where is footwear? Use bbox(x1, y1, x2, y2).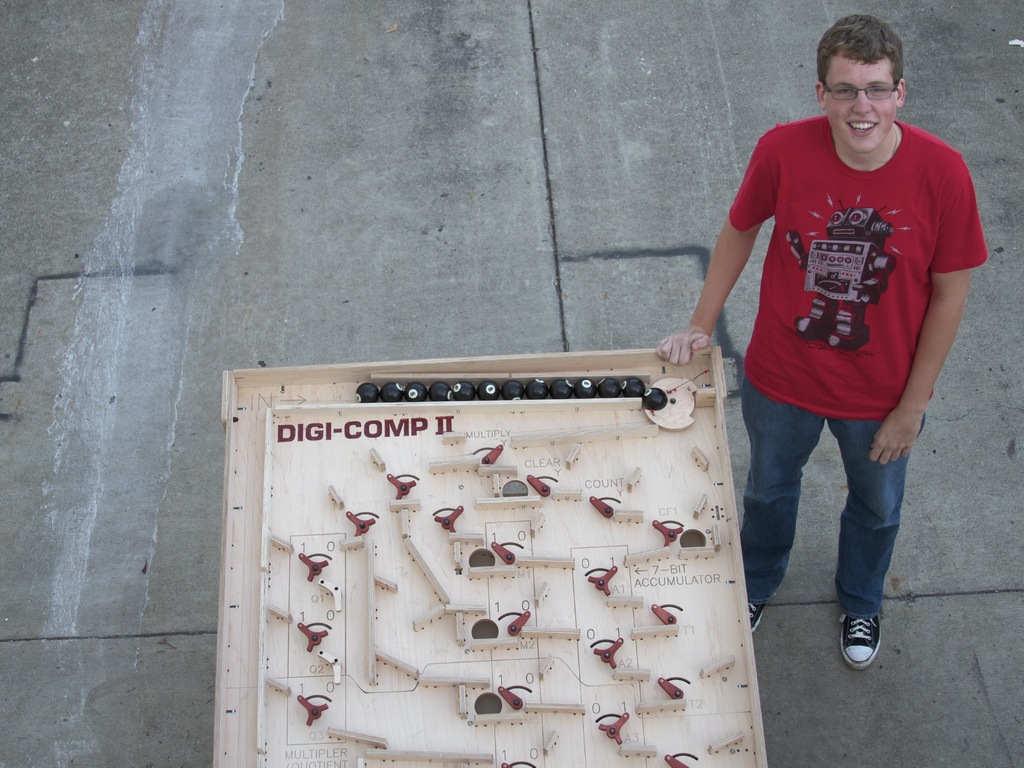
bbox(747, 600, 768, 632).
